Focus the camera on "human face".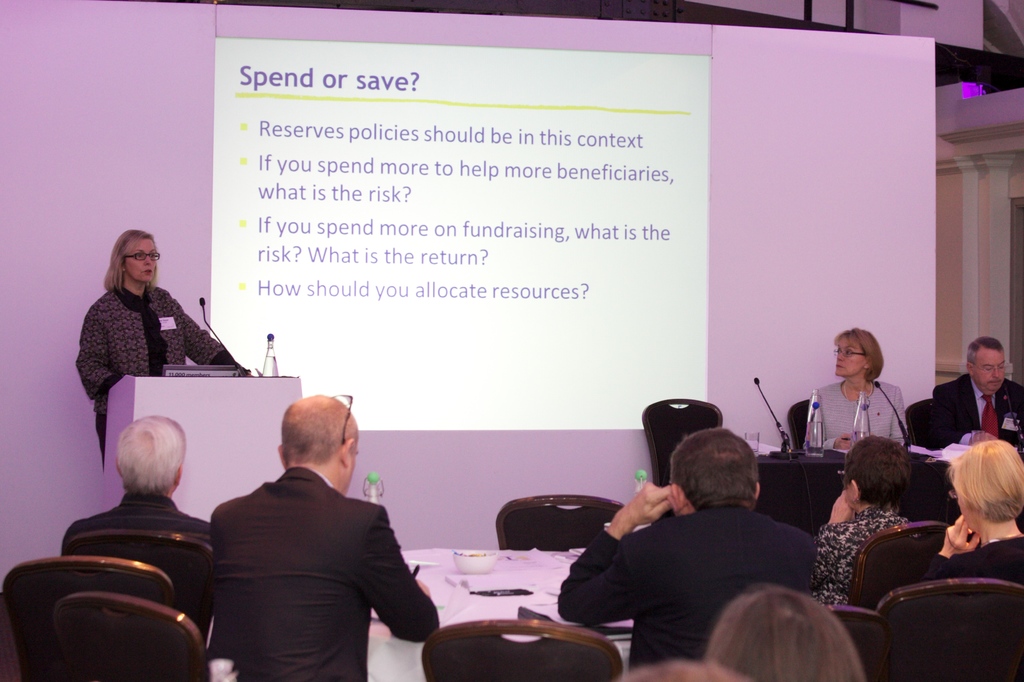
Focus region: x1=836 y1=338 x2=862 y2=371.
